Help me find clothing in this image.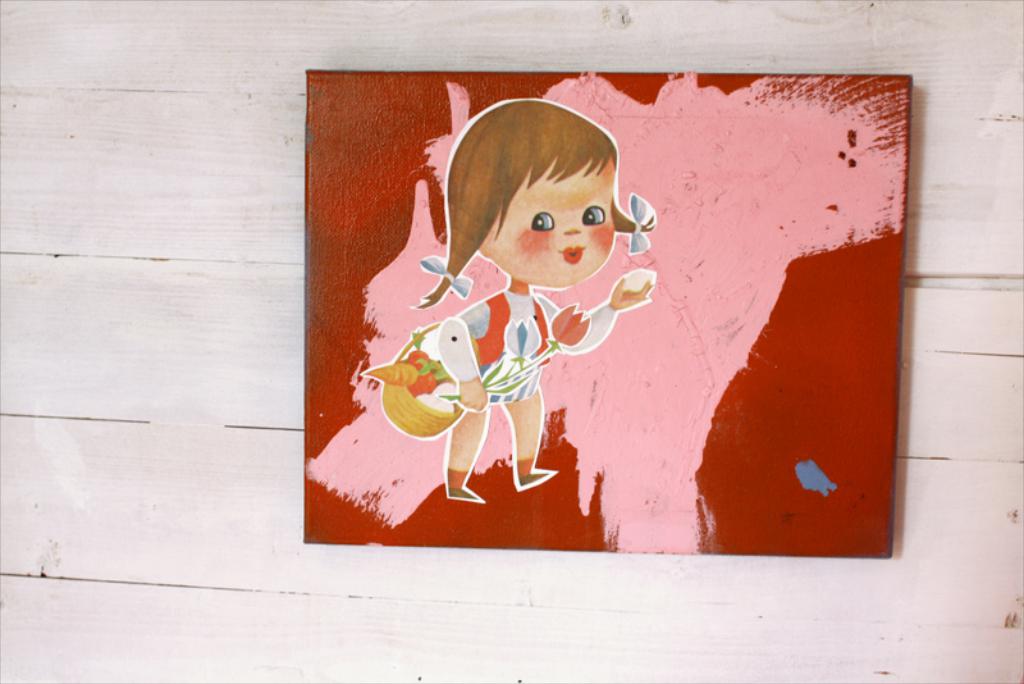
Found it: (left=457, top=287, right=591, bottom=406).
